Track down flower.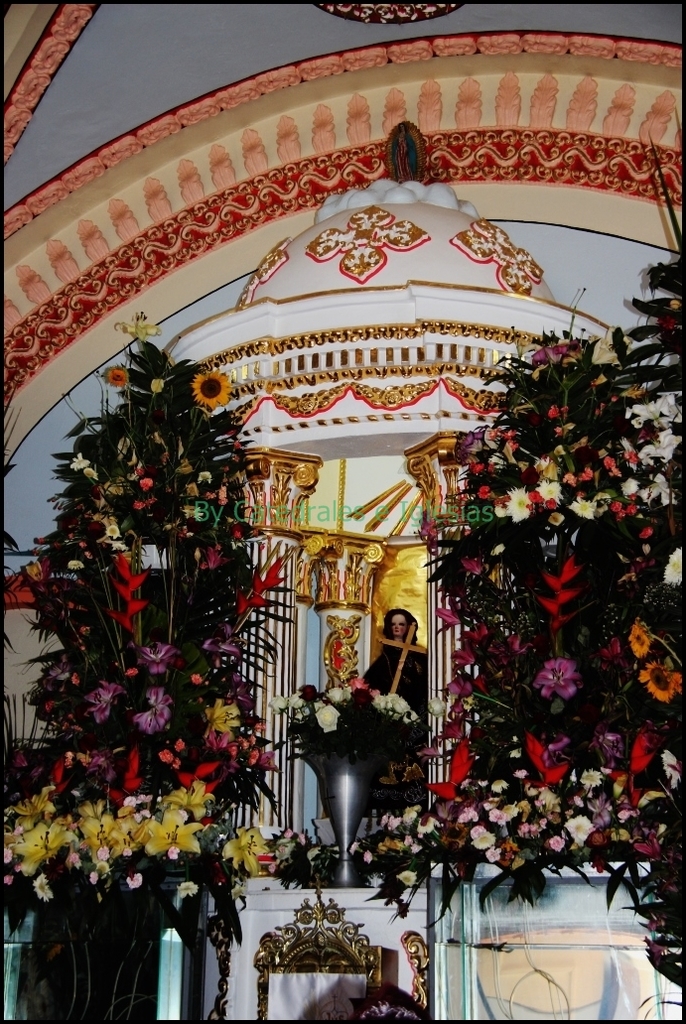
Tracked to (x1=81, y1=681, x2=115, y2=728).
